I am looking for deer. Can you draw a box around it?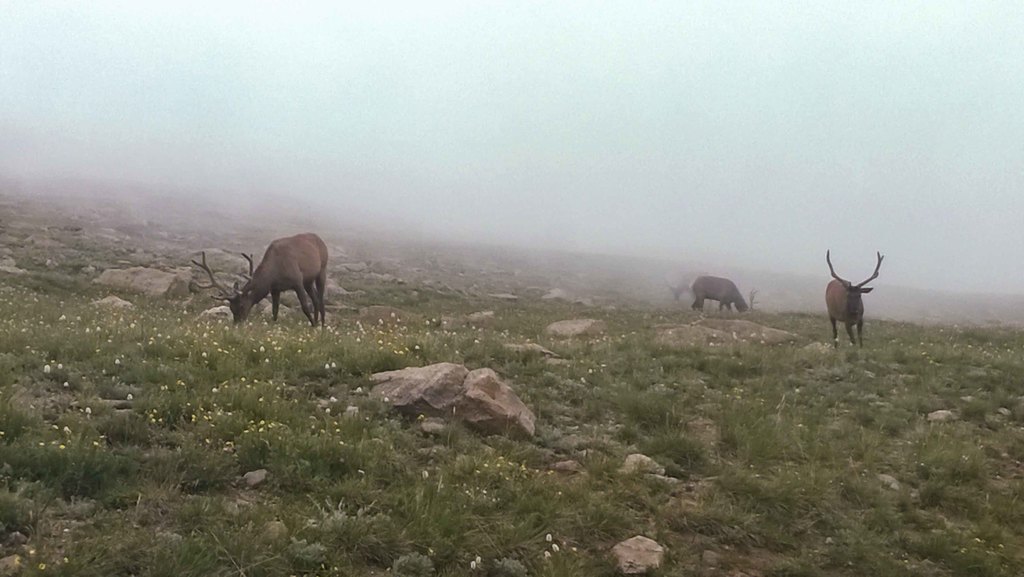
Sure, the bounding box is region(825, 249, 884, 351).
